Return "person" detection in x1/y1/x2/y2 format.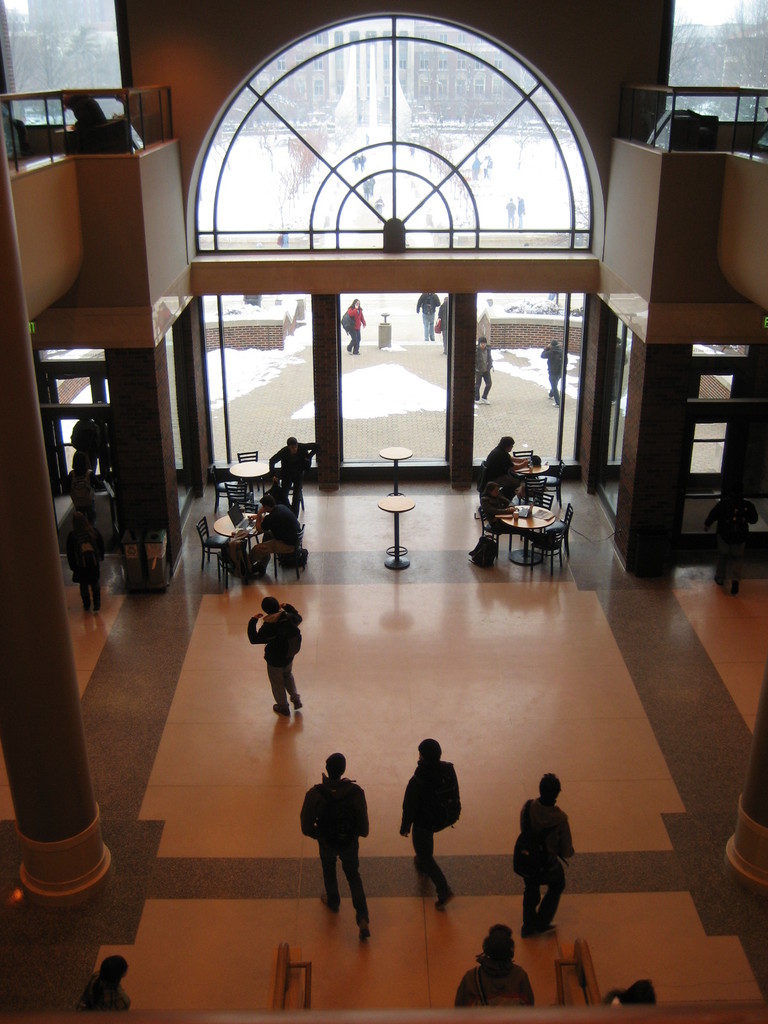
59/511/104/602.
